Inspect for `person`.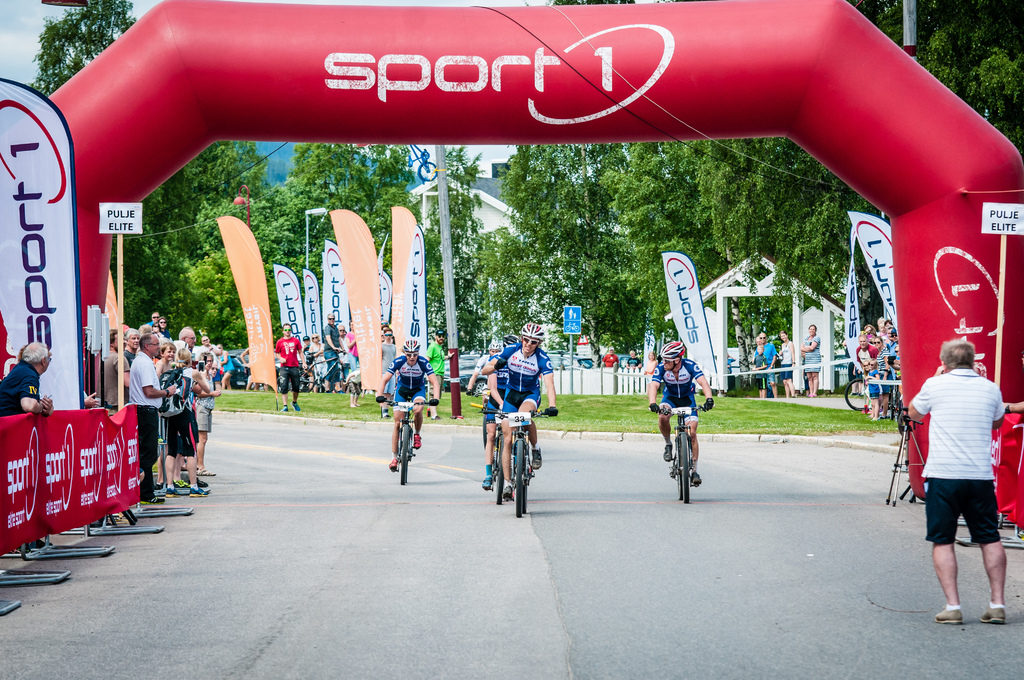
Inspection: bbox=(481, 320, 553, 496).
